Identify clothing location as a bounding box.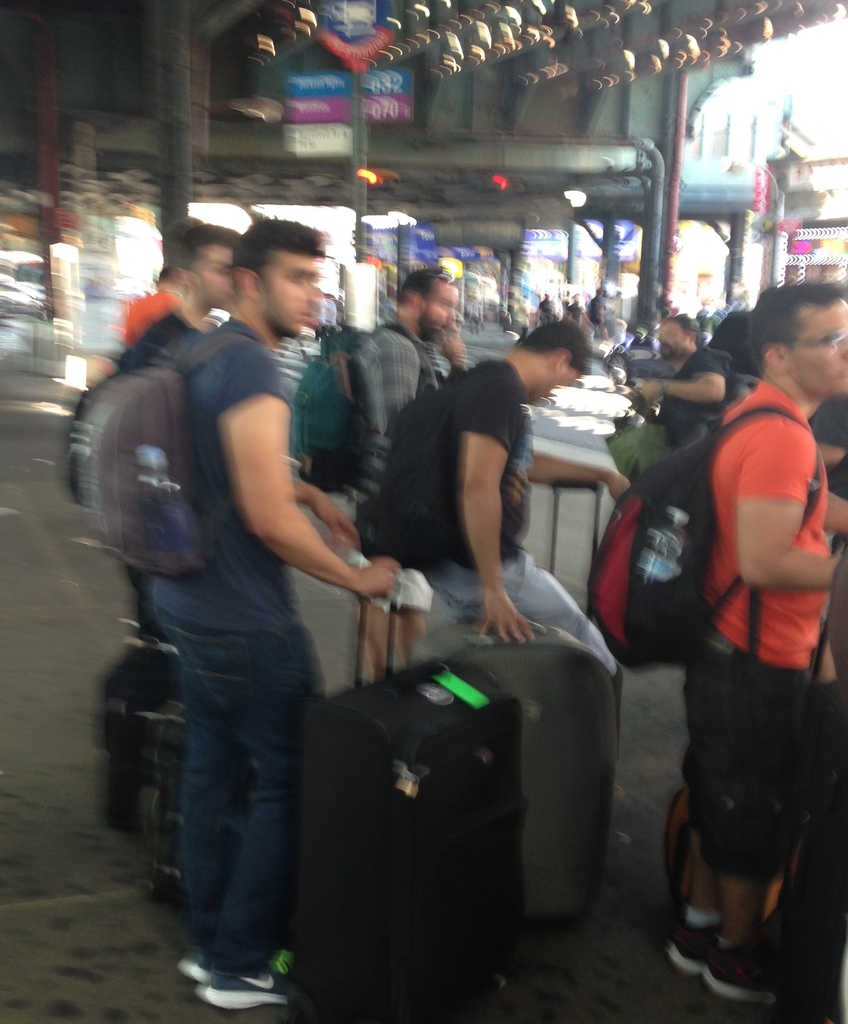
[175, 319, 333, 977].
